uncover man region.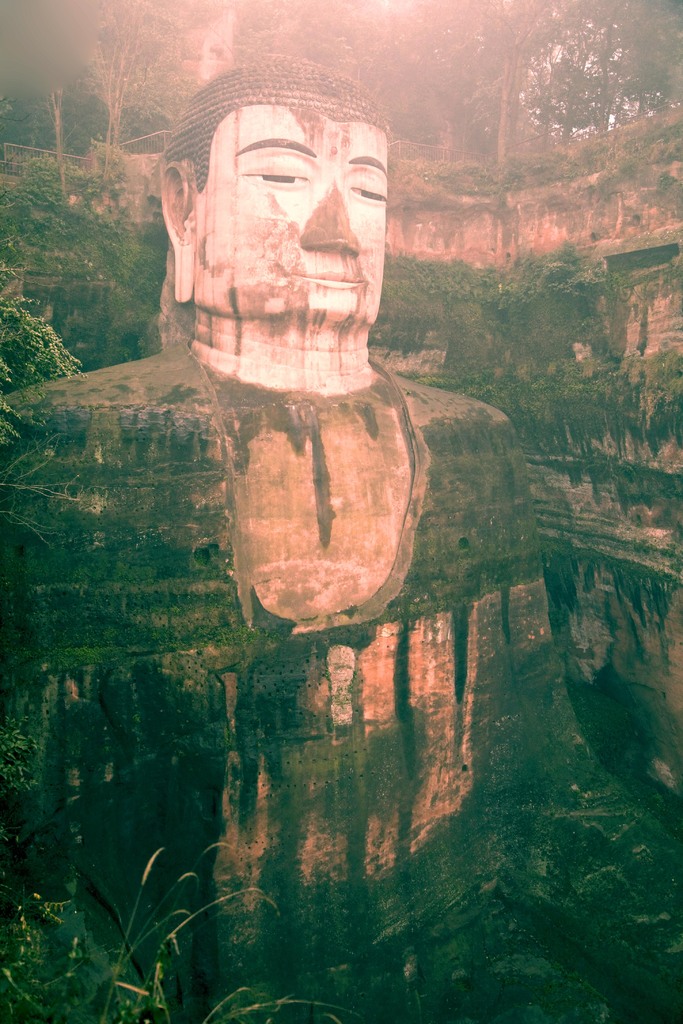
Uncovered: <bbox>0, 62, 682, 1021</bbox>.
